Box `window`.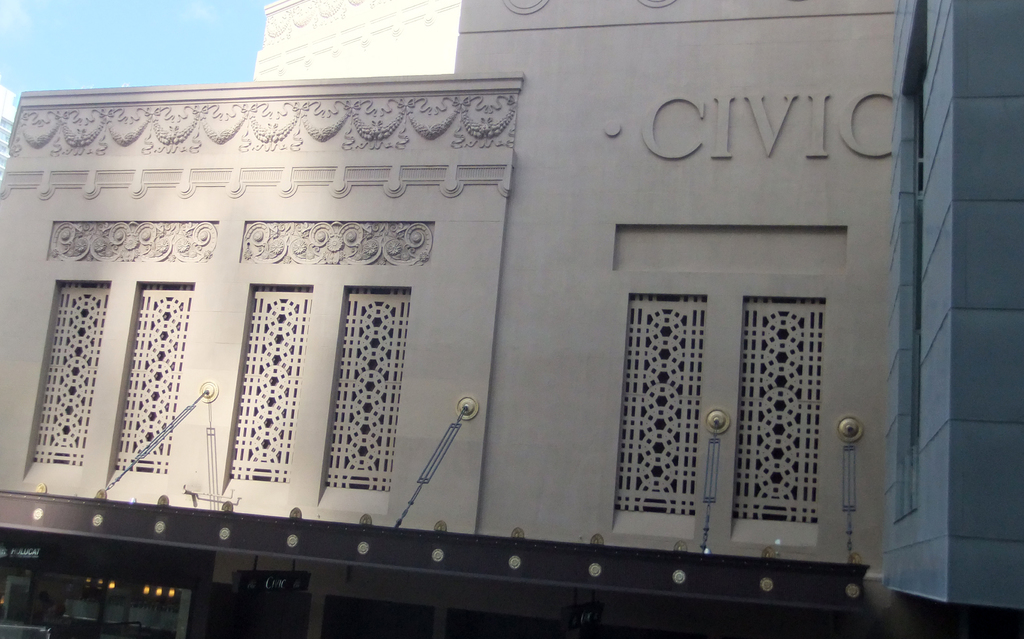
103/280/195/474.
